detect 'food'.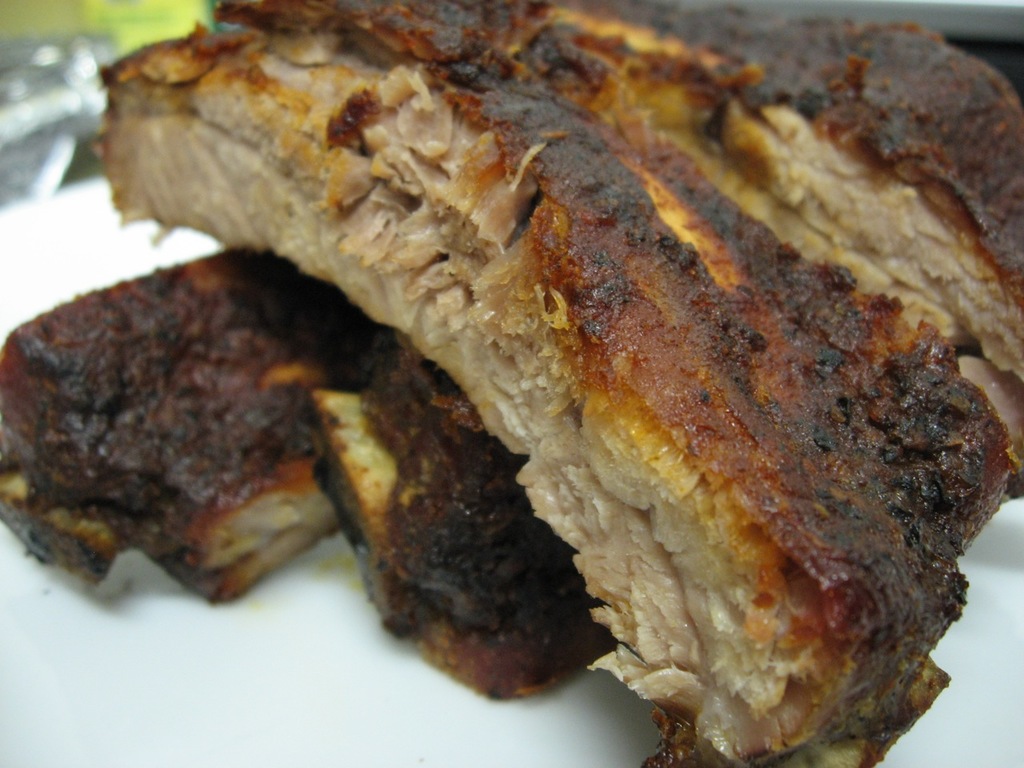
Detected at [x1=42, y1=23, x2=1023, y2=702].
